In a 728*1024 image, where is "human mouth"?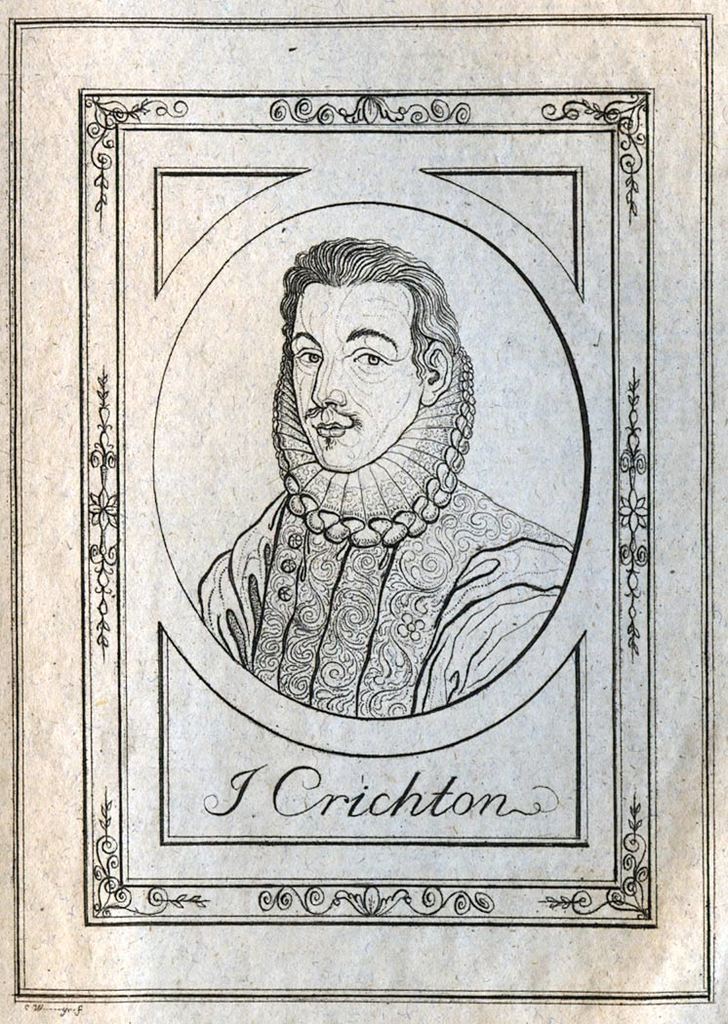
(299,401,356,441).
